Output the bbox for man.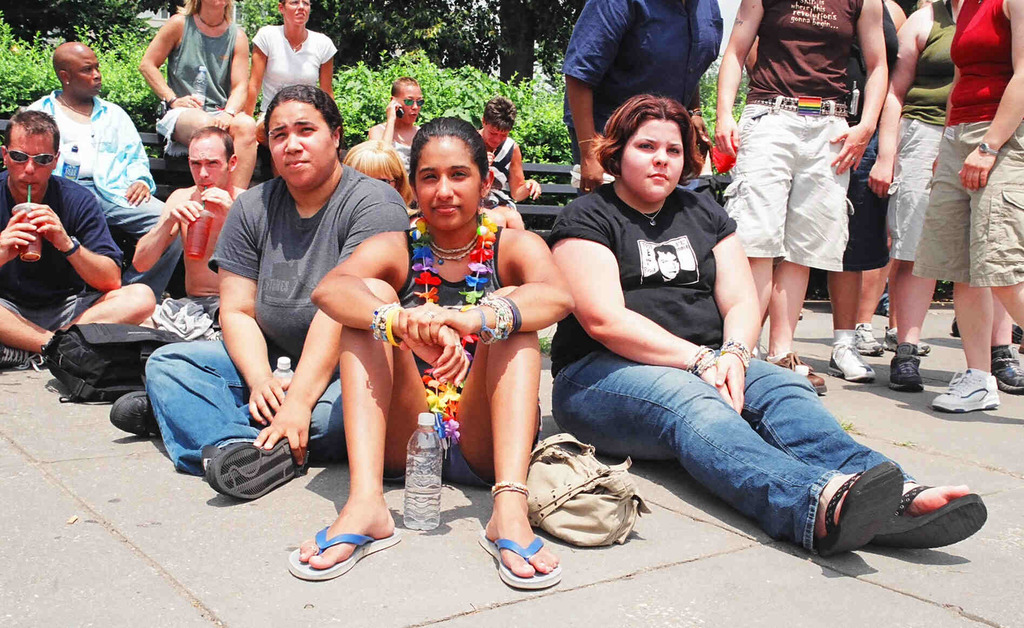
(0,109,156,371).
